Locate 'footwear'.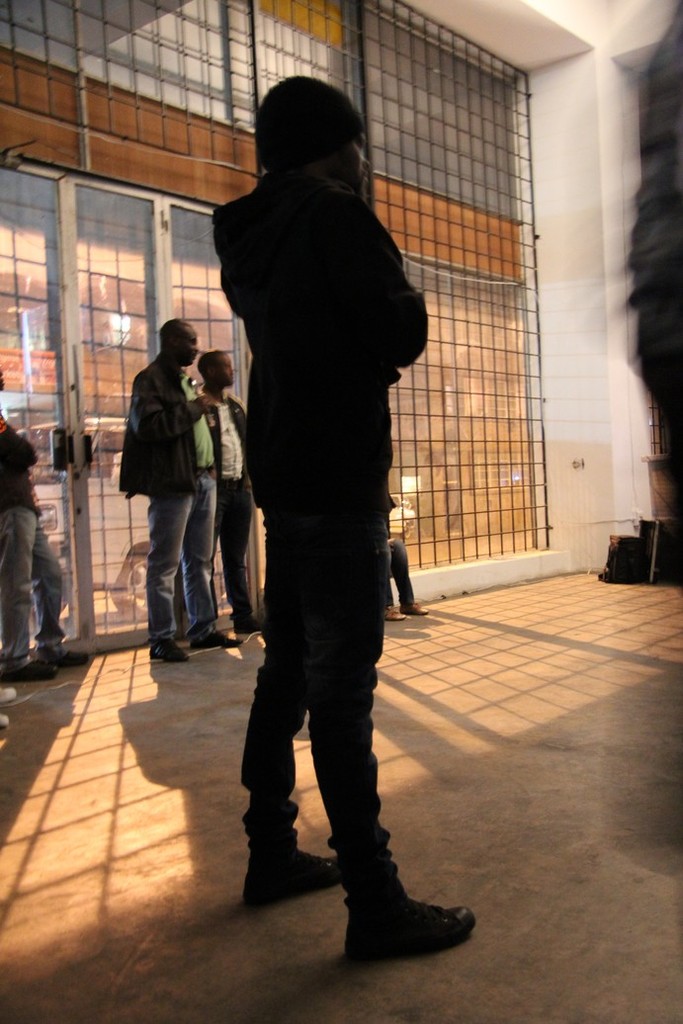
Bounding box: BBox(399, 599, 426, 617).
